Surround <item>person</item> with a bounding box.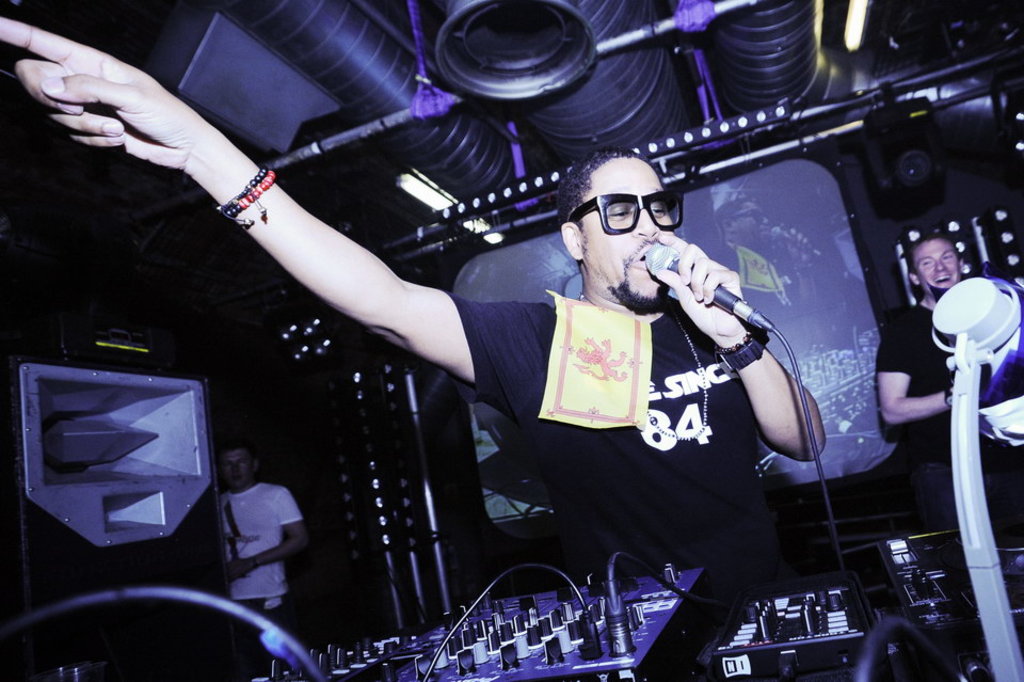
(207, 435, 311, 630).
